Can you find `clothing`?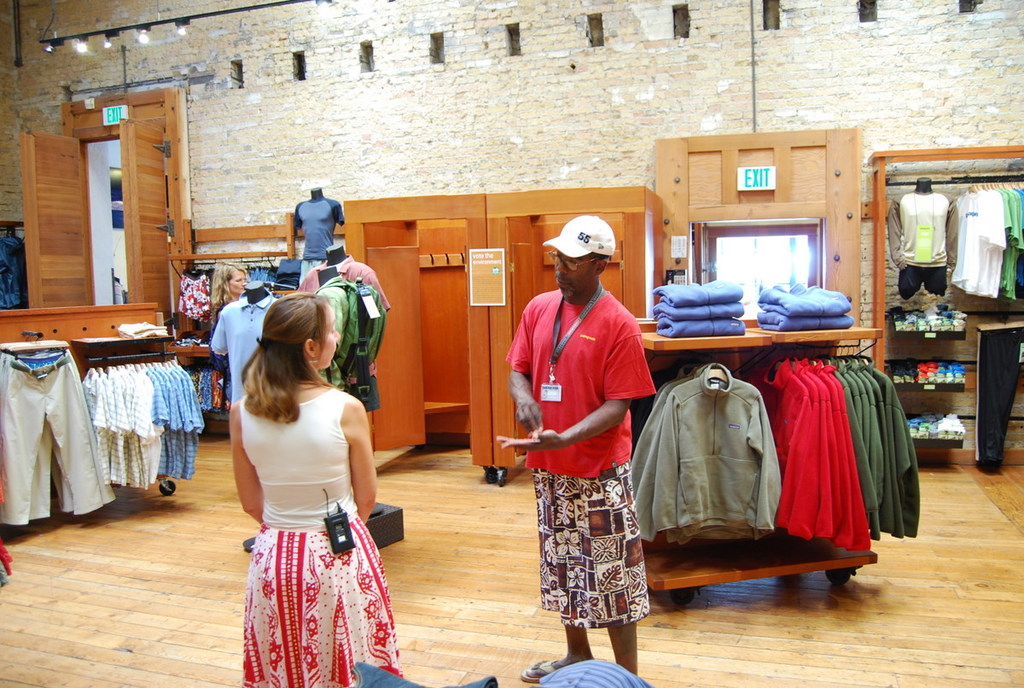
Yes, bounding box: {"x1": 513, "y1": 264, "x2": 648, "y2": 633}.
